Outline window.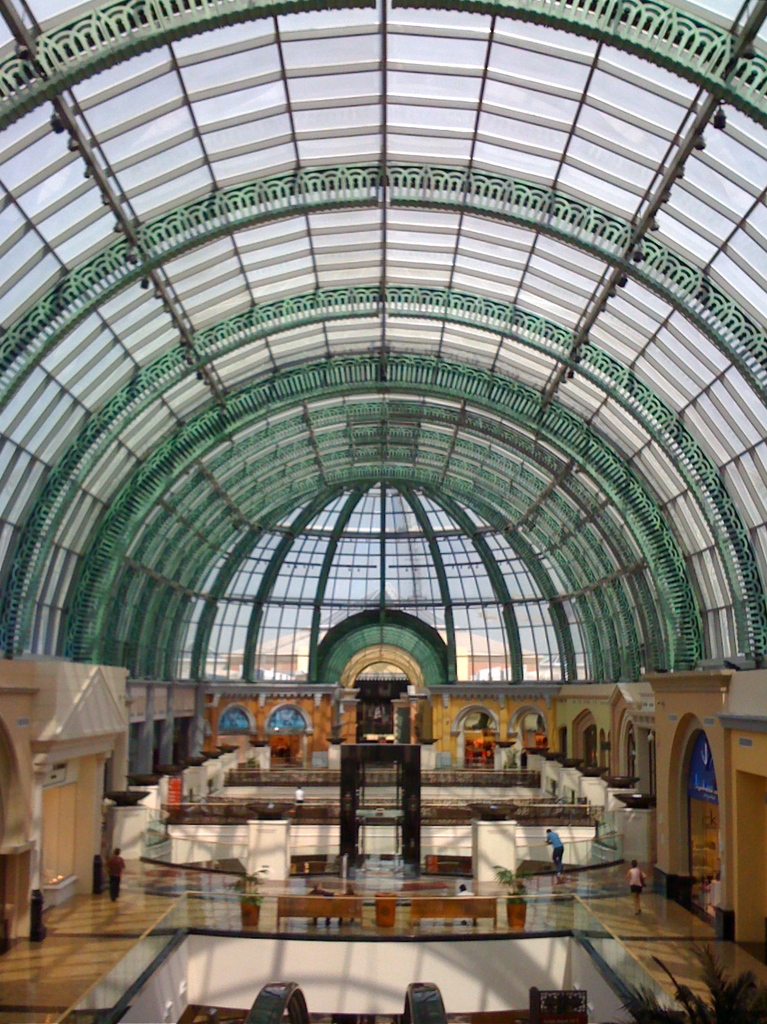
Outline: locate(271, 712, 314, 737).
